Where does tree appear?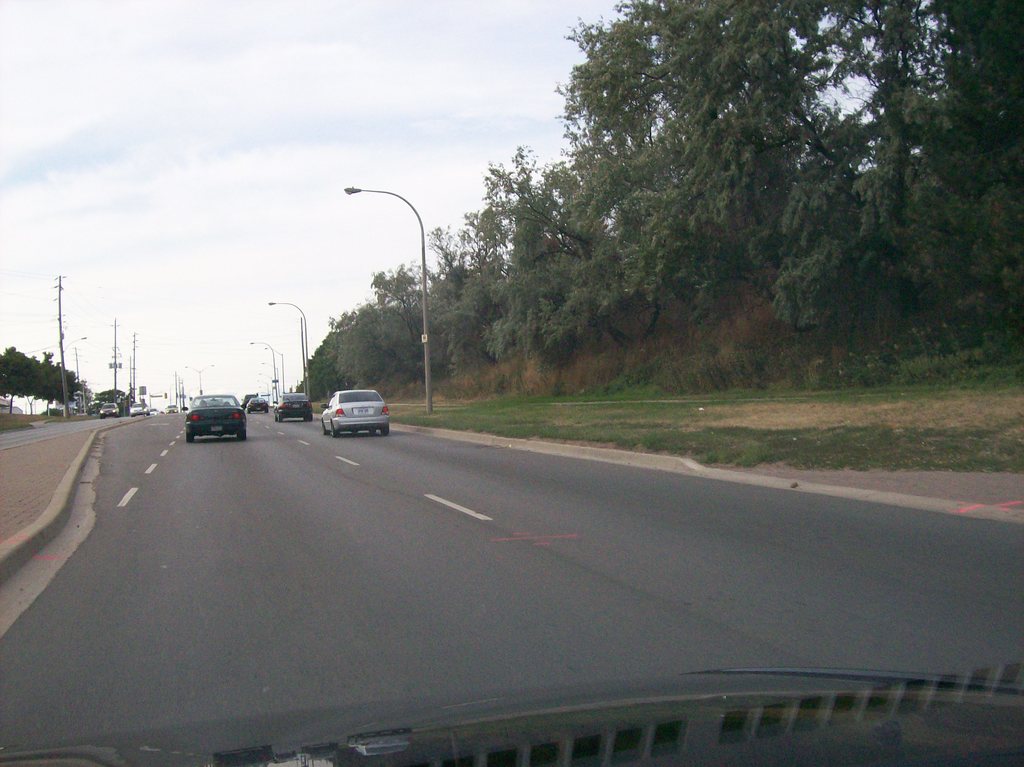
Appears at [339, 301, 409, 400].
